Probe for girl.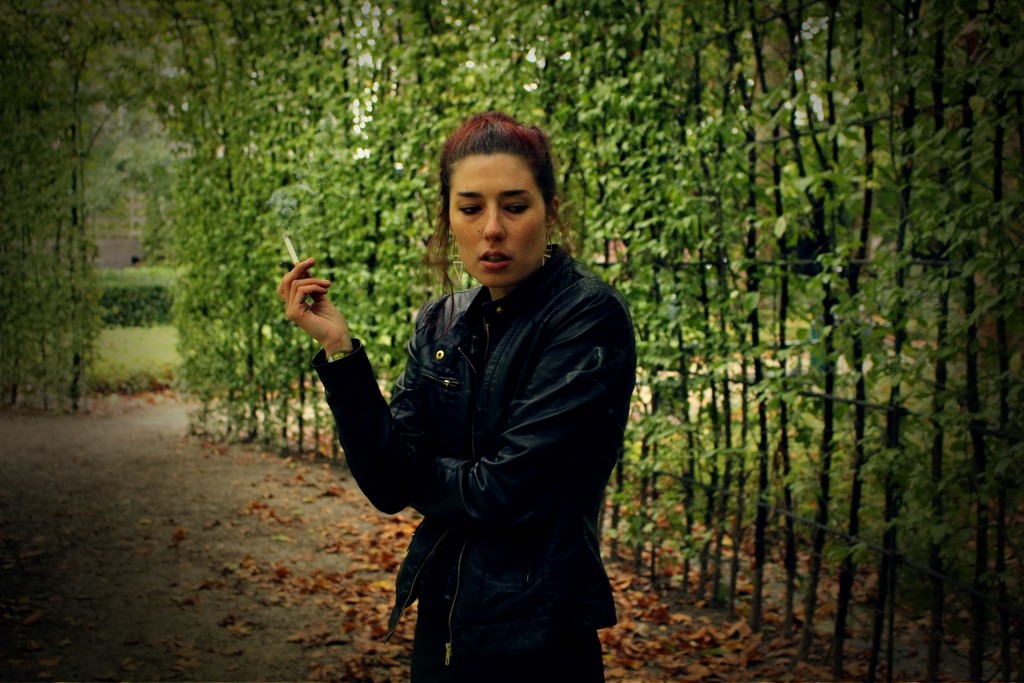
Probe result: box(275, 103, 619, 682).
